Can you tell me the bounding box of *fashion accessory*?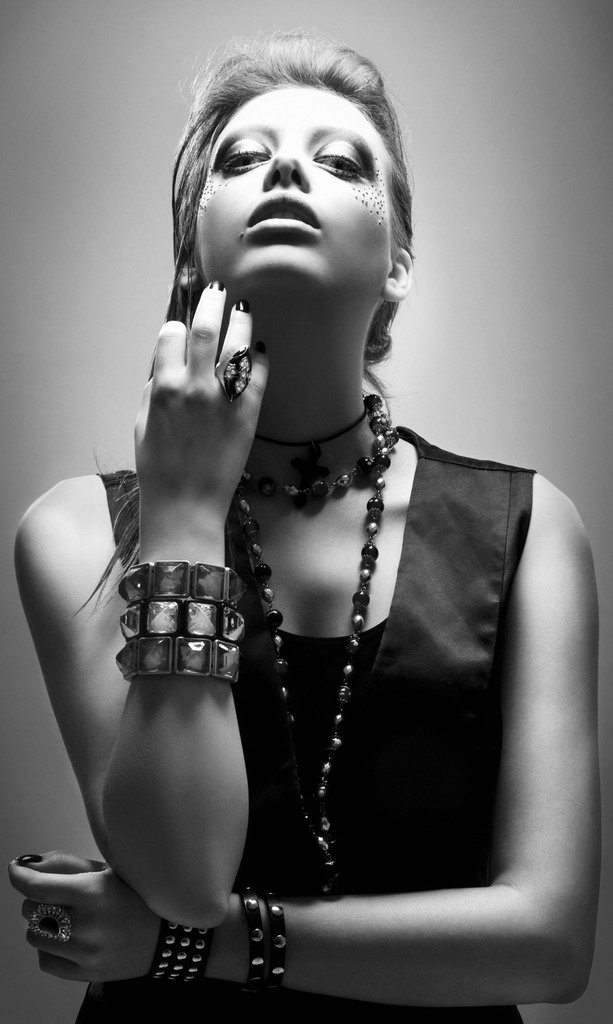
(x1=213, y1=344, x2=252, y2=404).
